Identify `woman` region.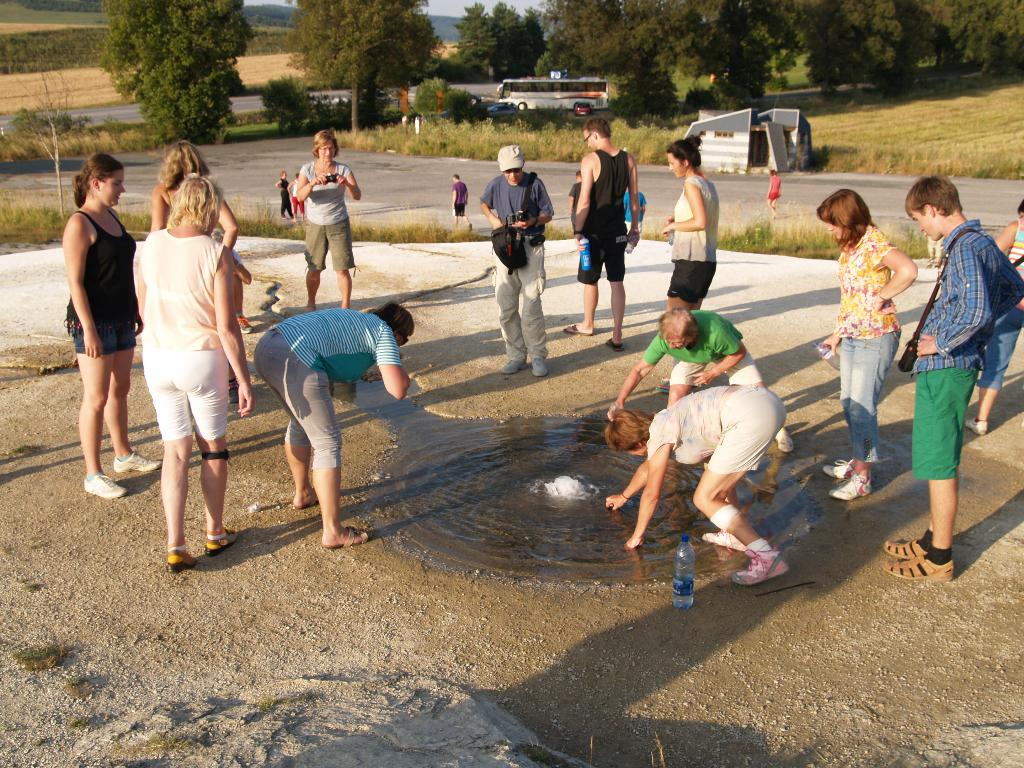
Region: (475, 141, 559, 368).
